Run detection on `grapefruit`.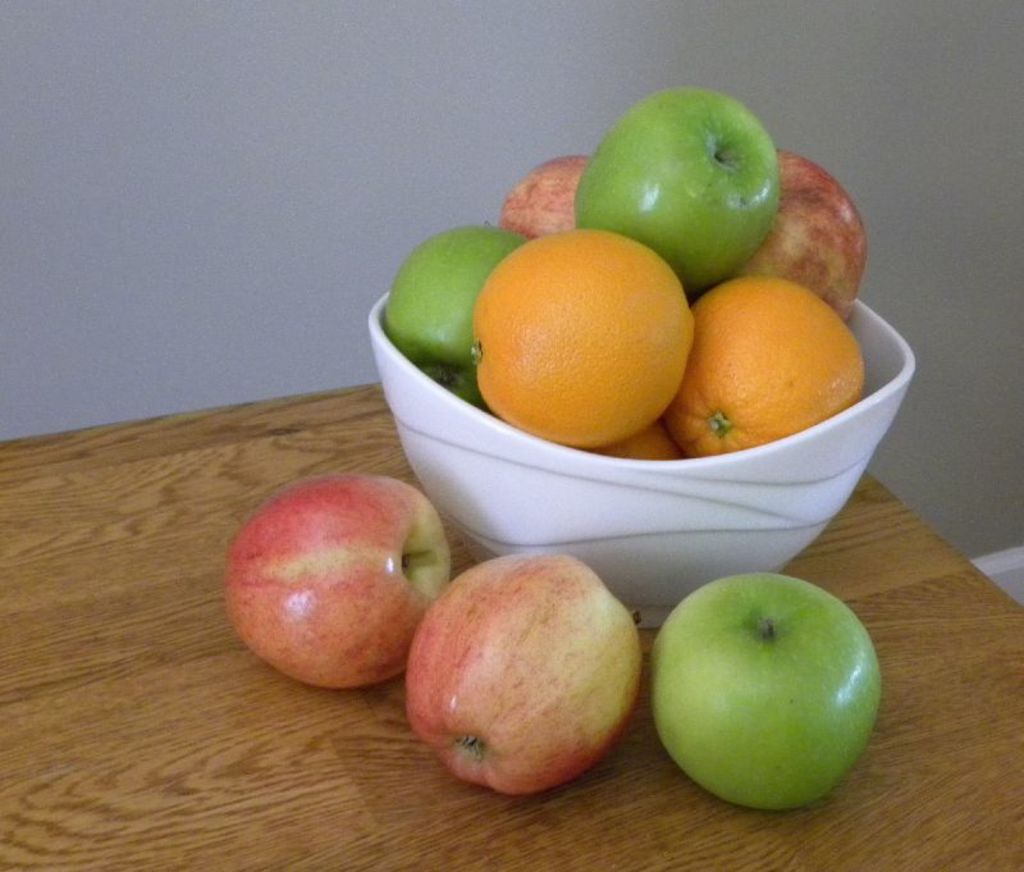
Result: (662, 273, 869, 457).
